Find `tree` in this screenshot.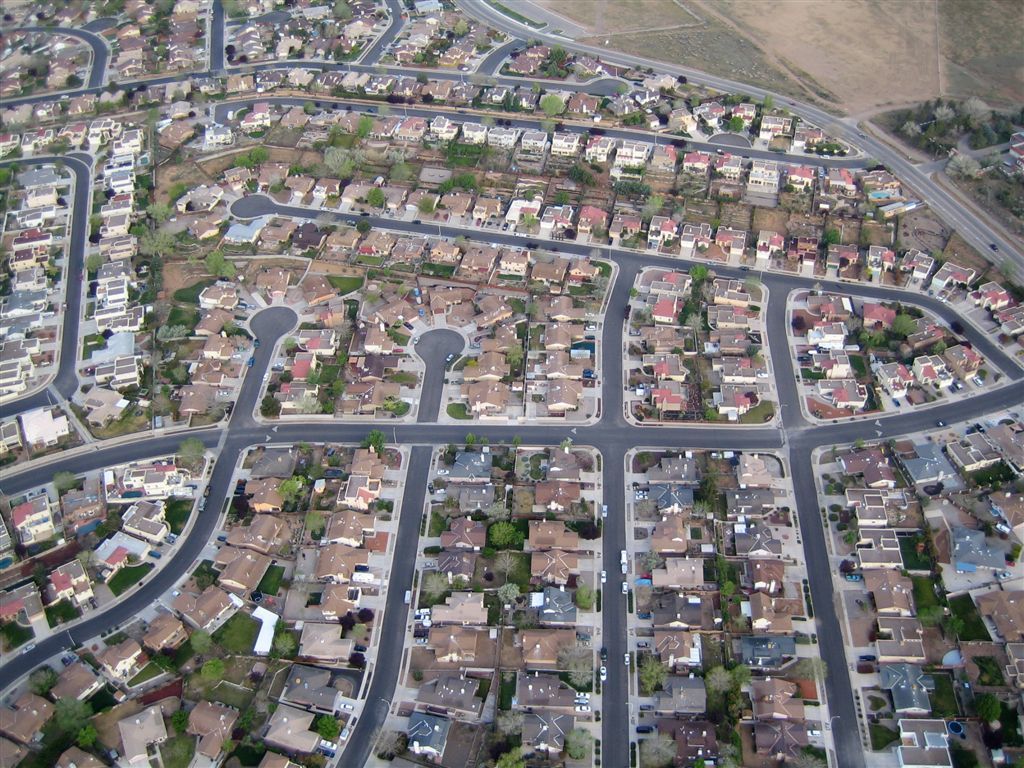
The bounding box for `tree` is (320,400,337,415).
